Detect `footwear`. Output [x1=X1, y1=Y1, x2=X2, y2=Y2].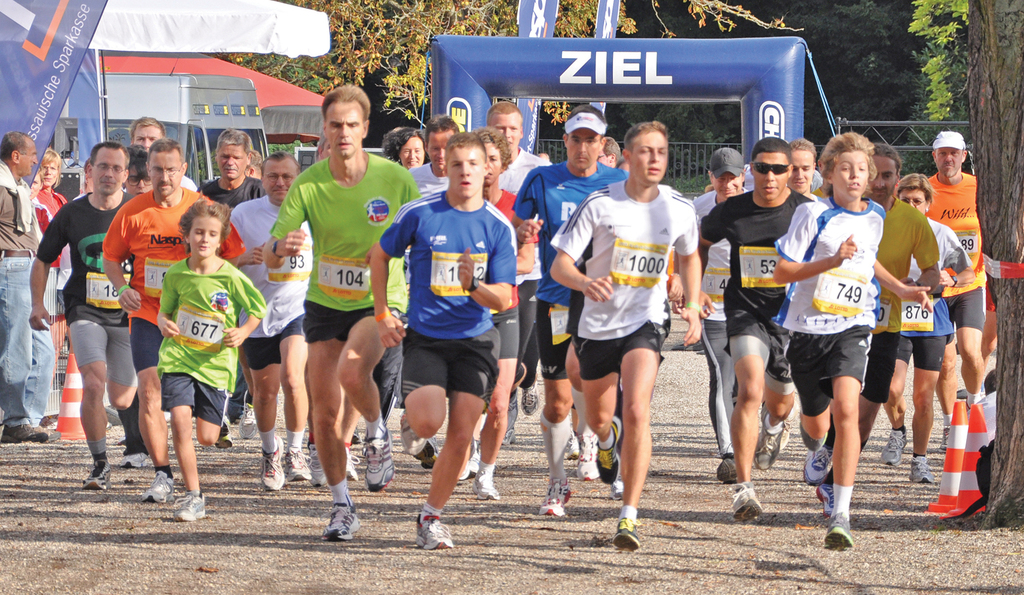
[x1=363, y1=423, x2=392, y2=495].
